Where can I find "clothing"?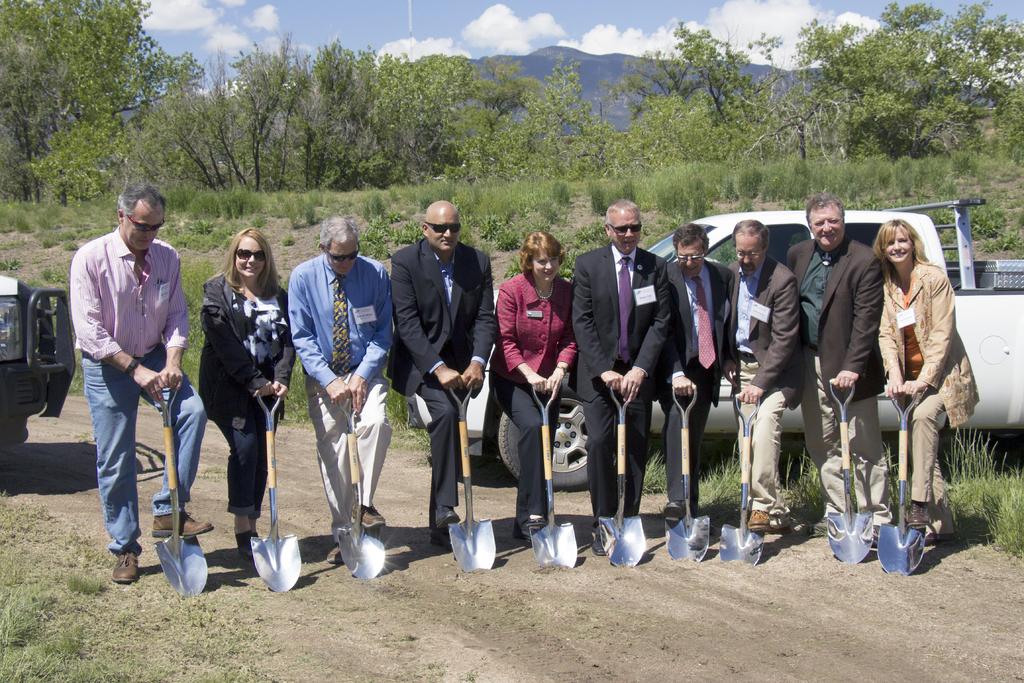
You can find it at region(662, 257, 736, 514).
